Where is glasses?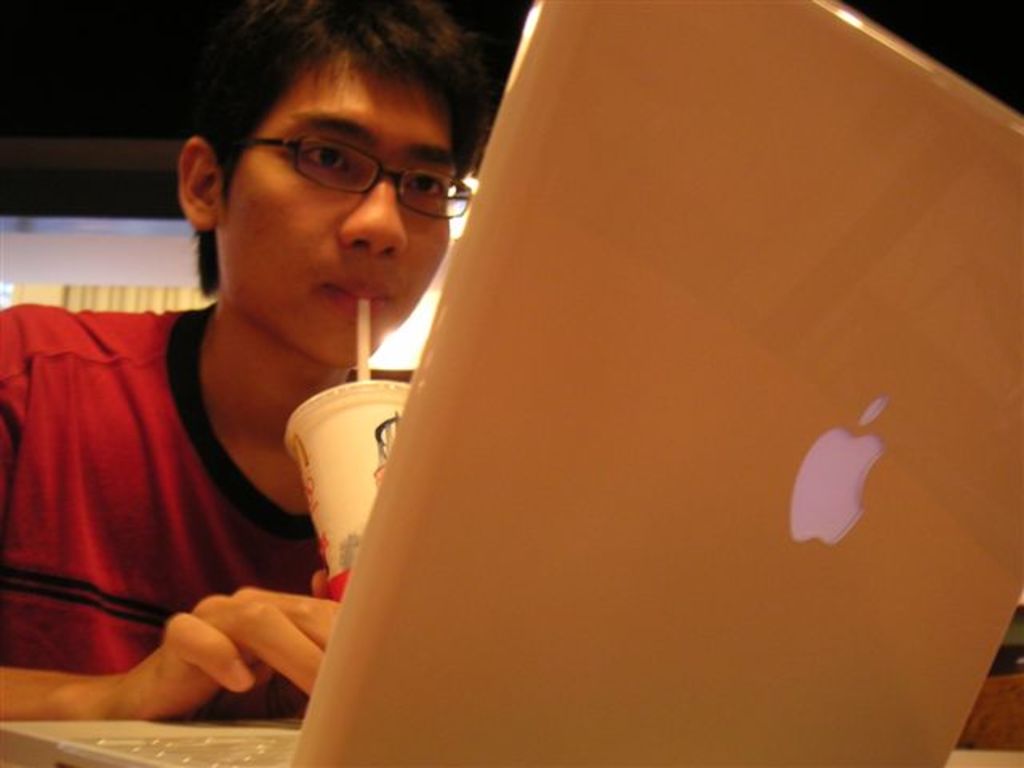
(x1=213, y1=117, x2=466, y2=208).
